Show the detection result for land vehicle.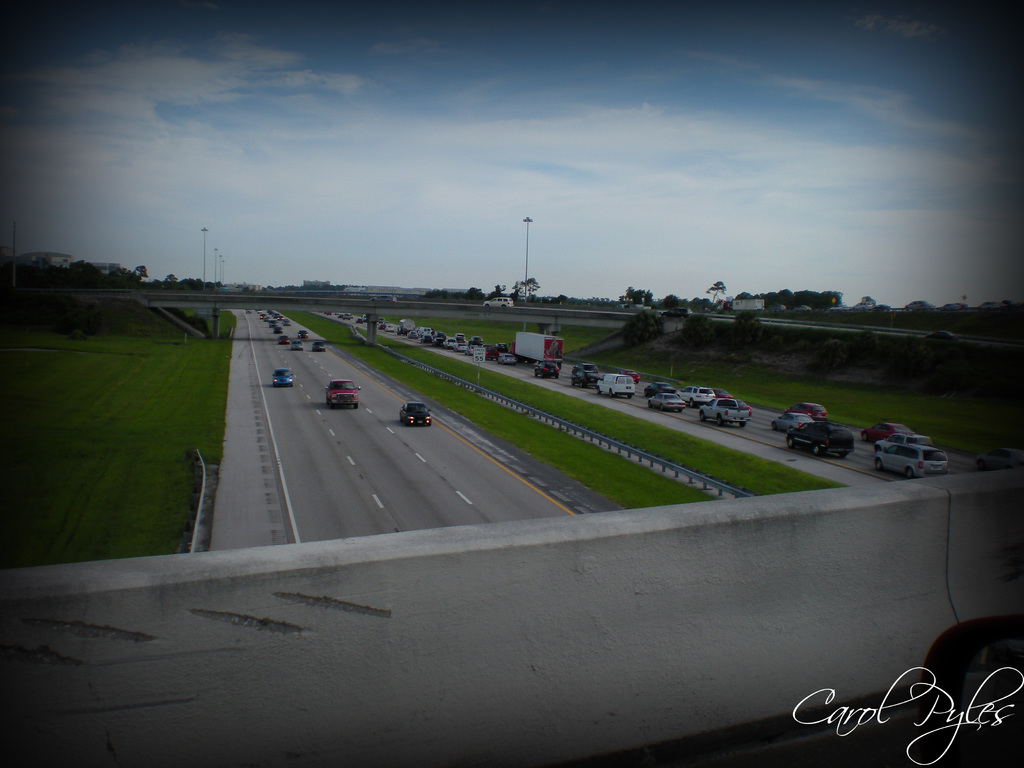
box=[418, 335, 433, 345].
